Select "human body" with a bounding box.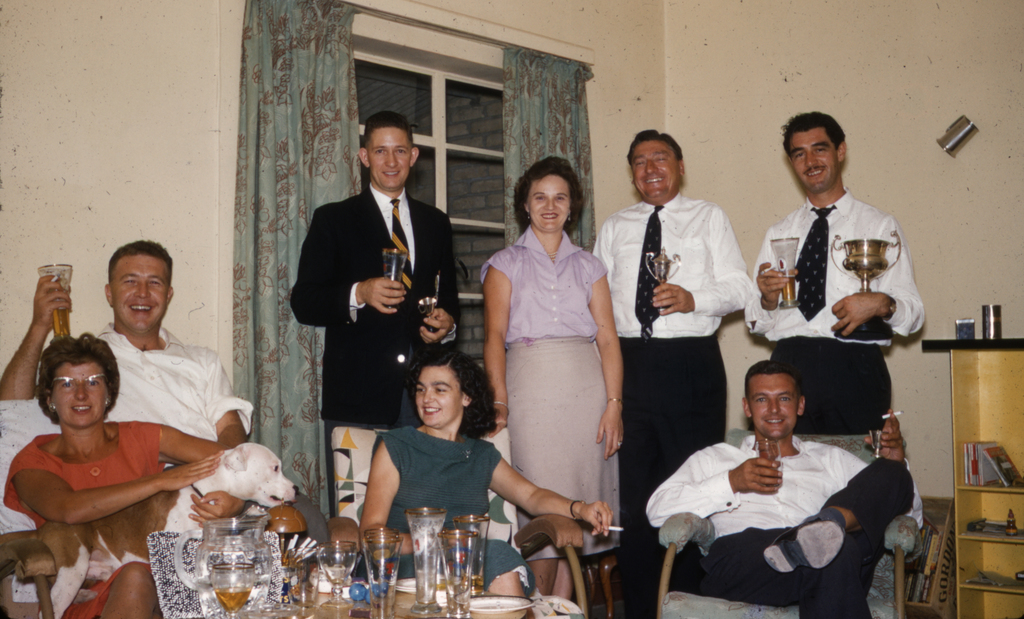
left=0, top=271, right=333, bottom=554.
